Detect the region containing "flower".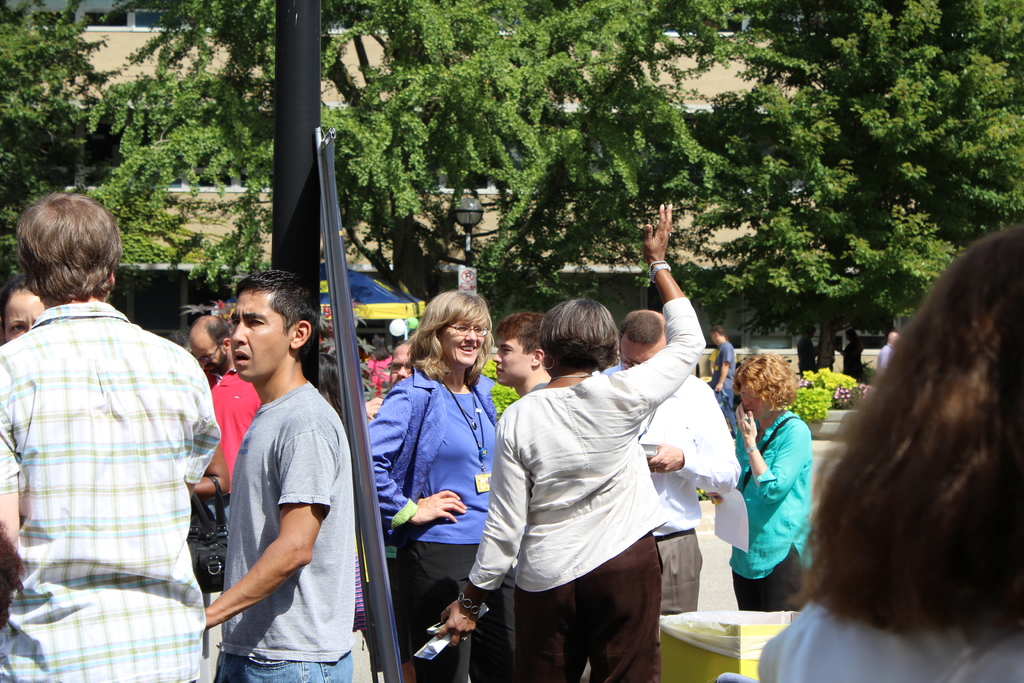
(836,386,845,402).
